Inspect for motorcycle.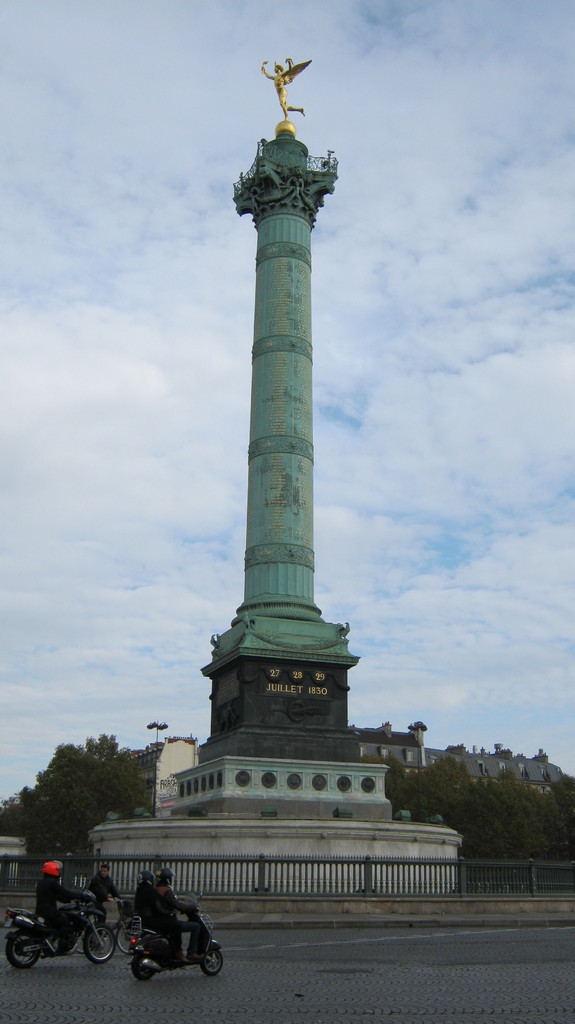
Inspection: (131,888,227,980).
